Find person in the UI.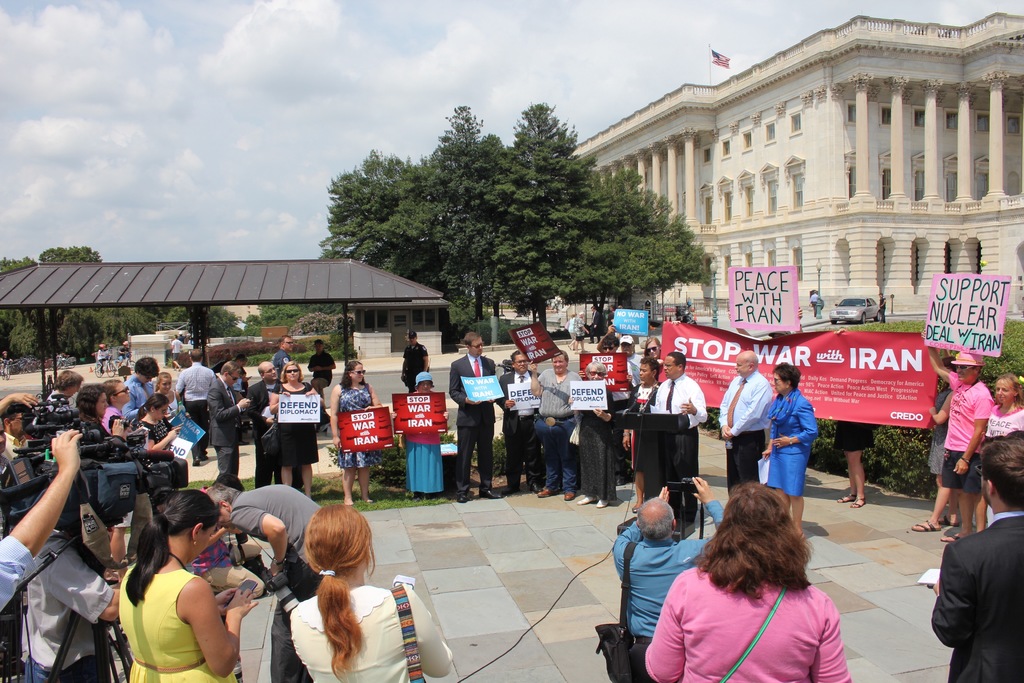
UI element at <bbox>909, 348, 961, 532</bbox>.
